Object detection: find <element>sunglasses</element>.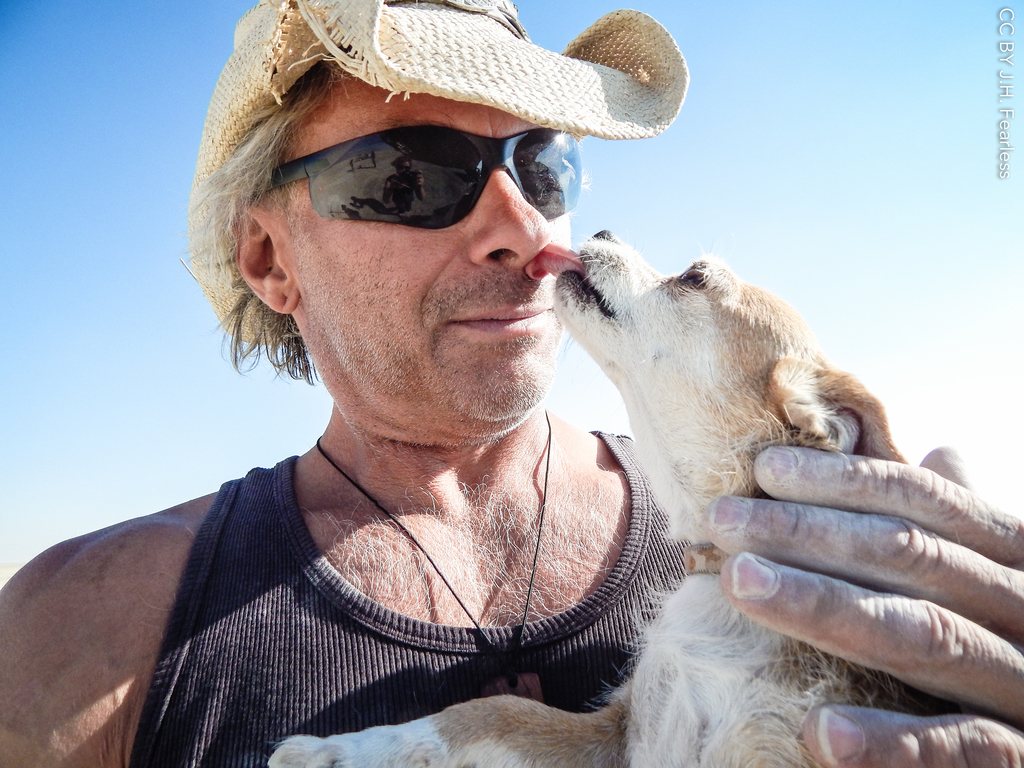
(left=255, top=115, right=588, bottom=240).
